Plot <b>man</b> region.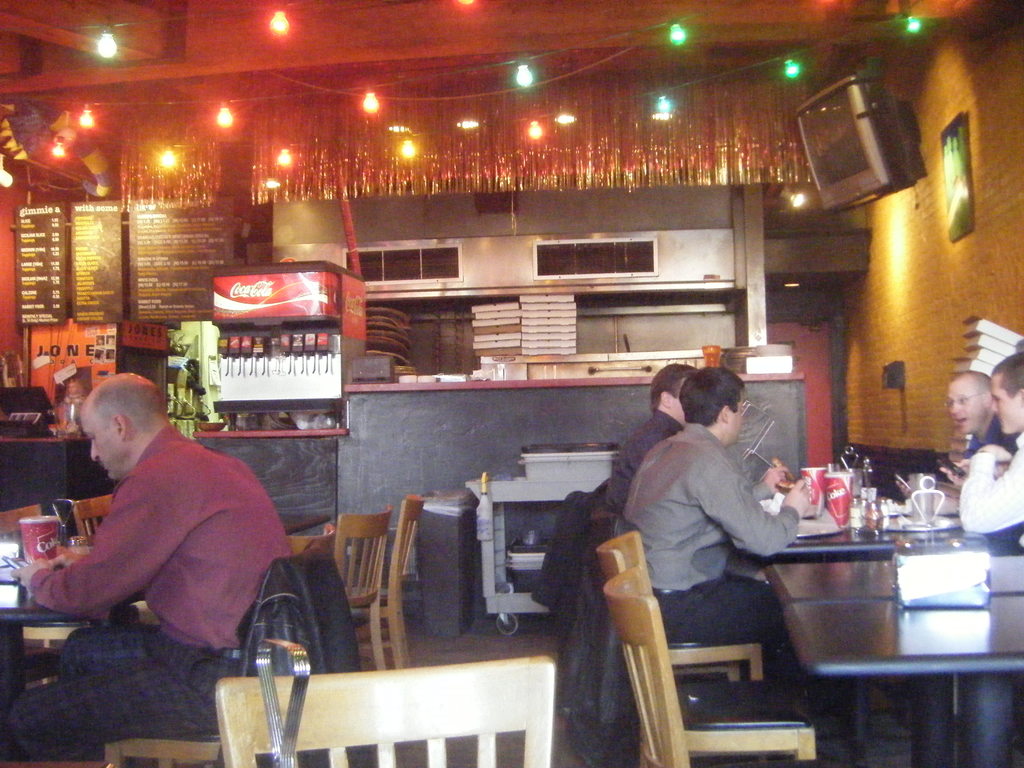
Plotted at 936:368:1022:523.
